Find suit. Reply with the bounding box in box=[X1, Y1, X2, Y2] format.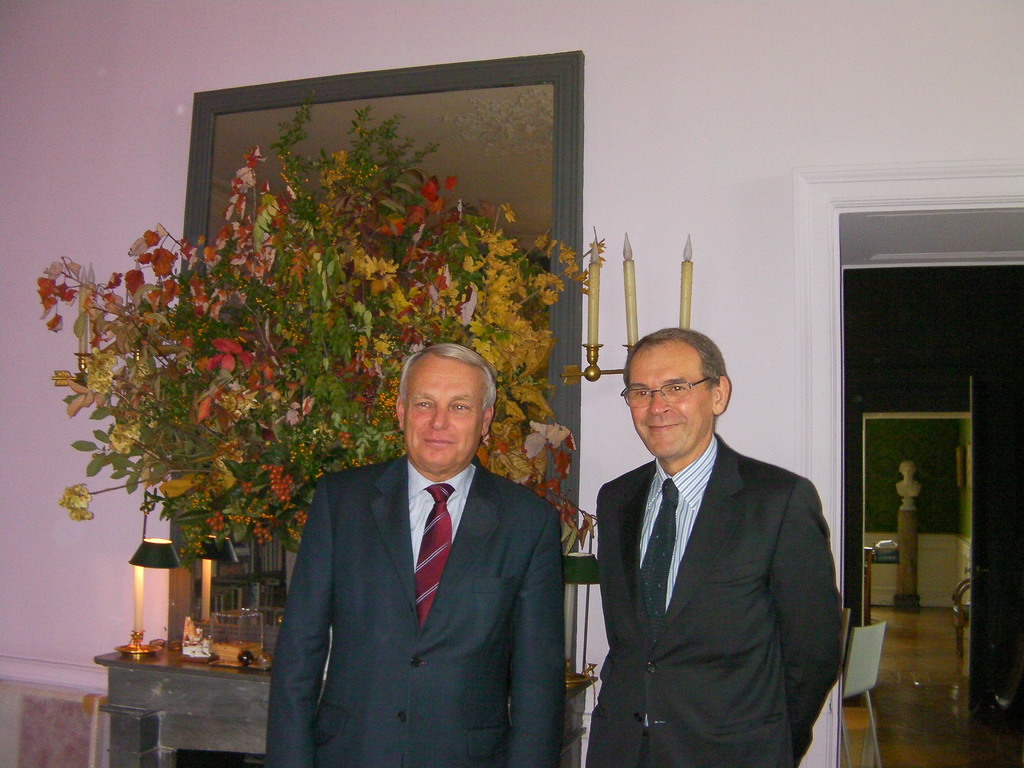
box=[569, 369, 857, 764].
